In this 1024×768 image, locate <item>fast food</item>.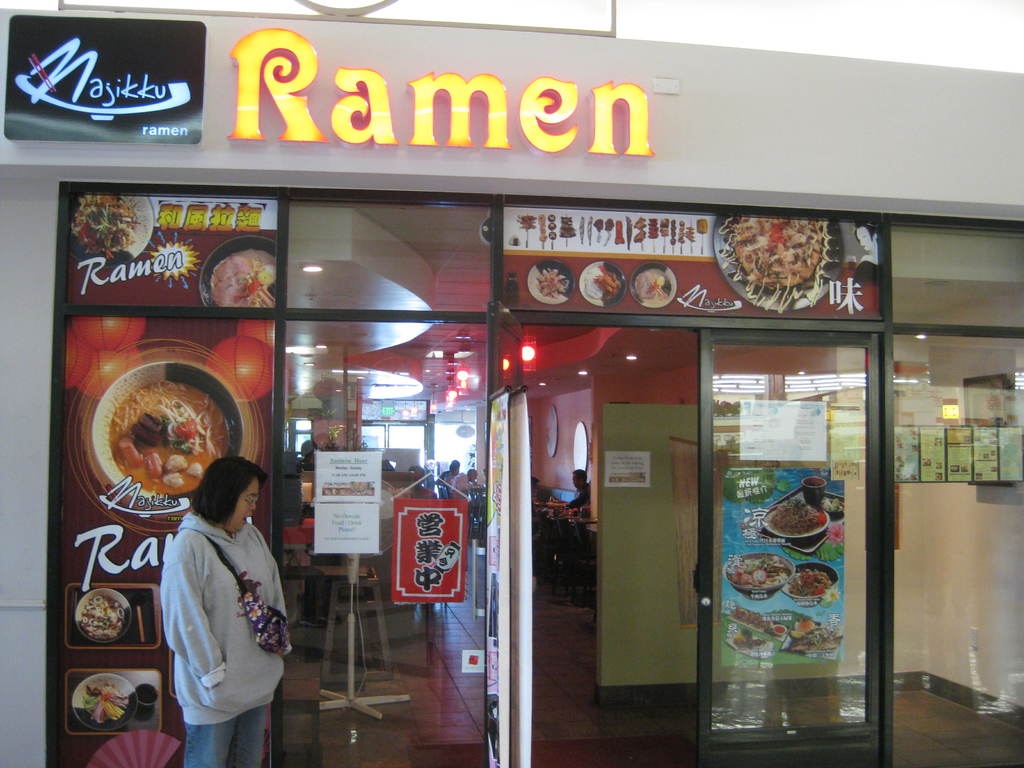
Bounding box: [left=130, top=701, right=155, bottom=723].
